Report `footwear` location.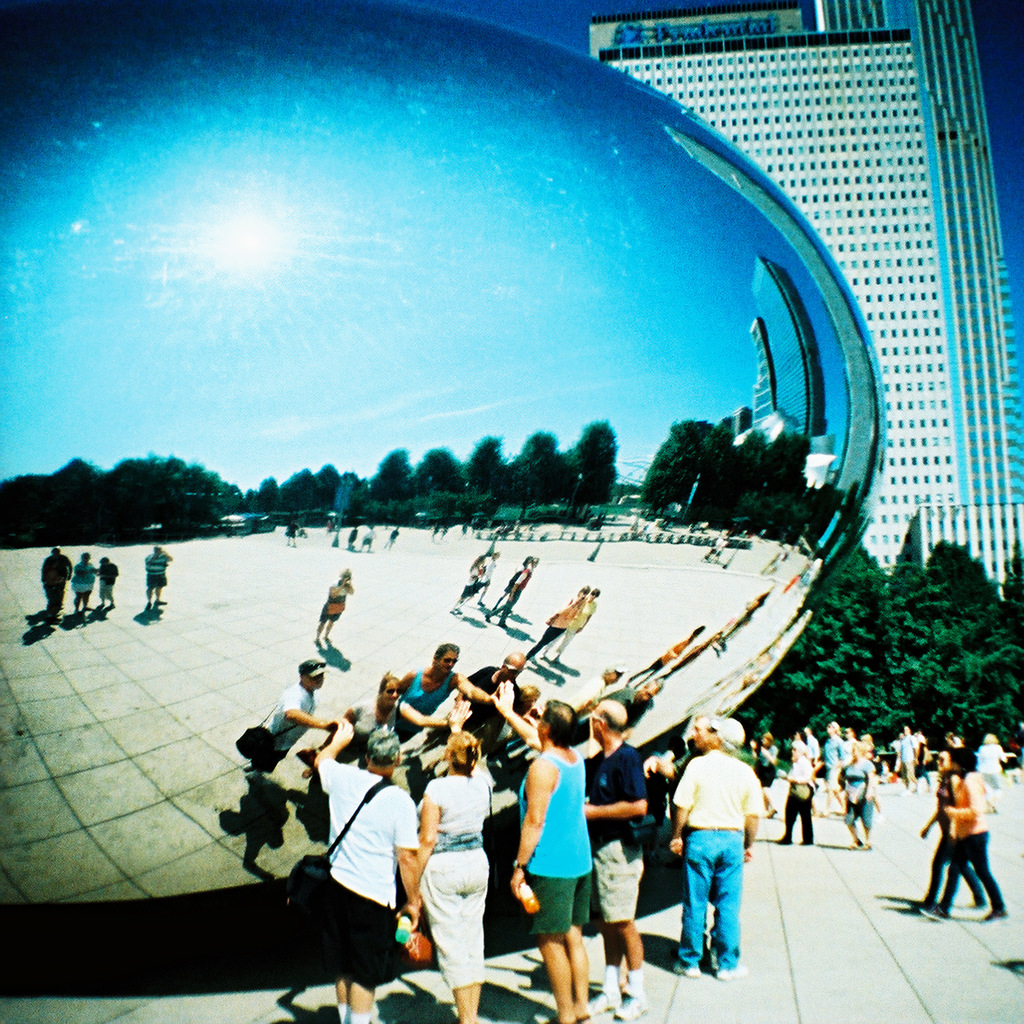
Report: <region>716, 956, 751, 979</region>.
